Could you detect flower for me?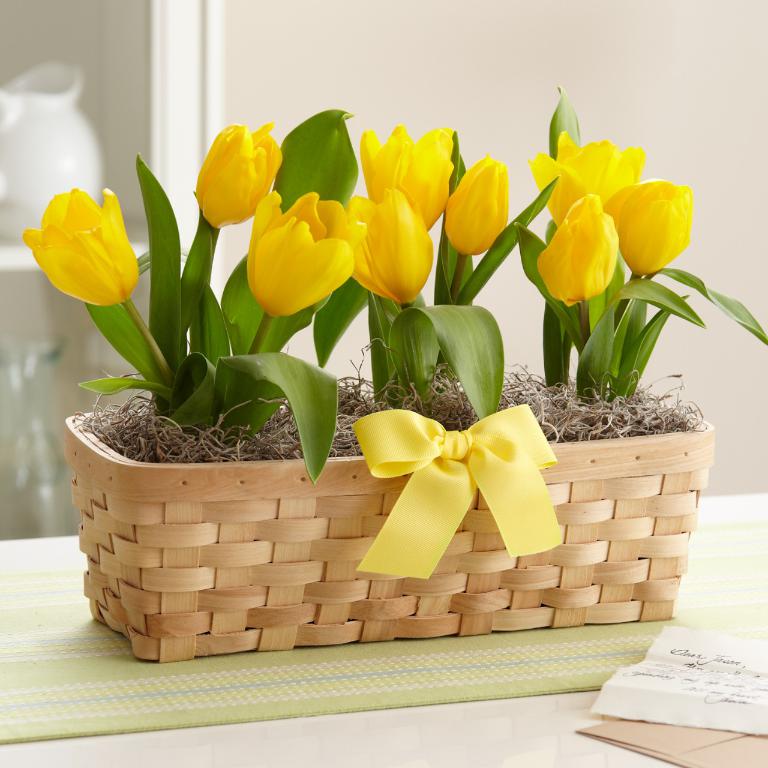
Detection result: [x1=246, y1=188, x2=356, y2=314].
